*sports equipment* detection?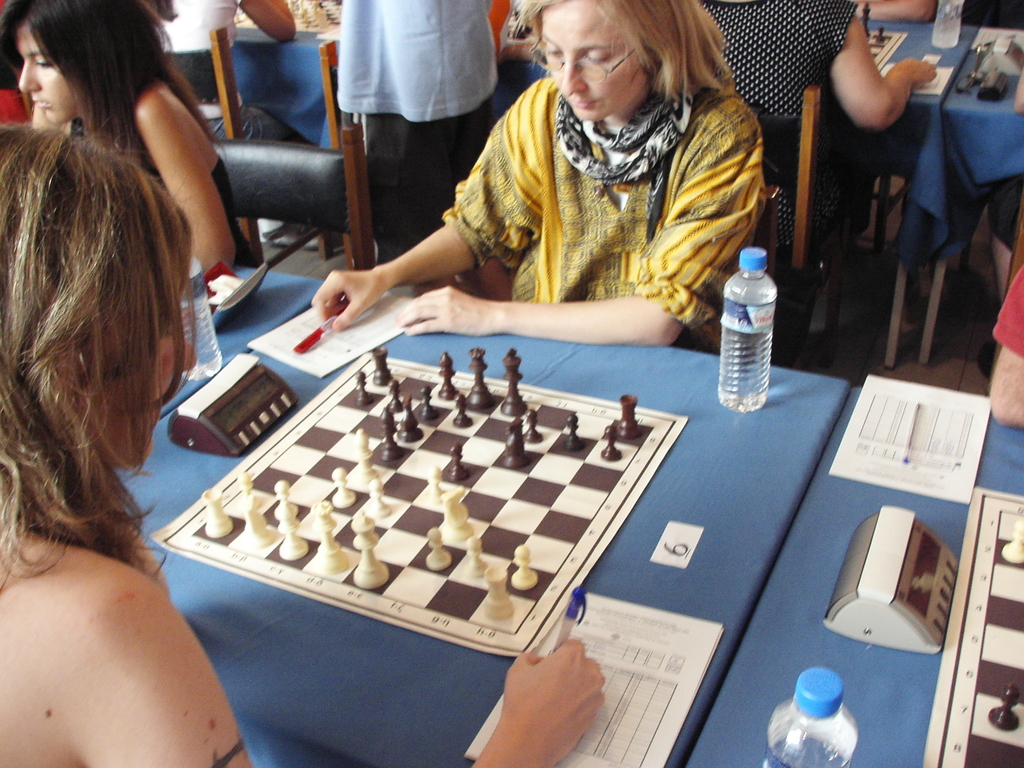
select_region(998, 516, 1023, 564)
